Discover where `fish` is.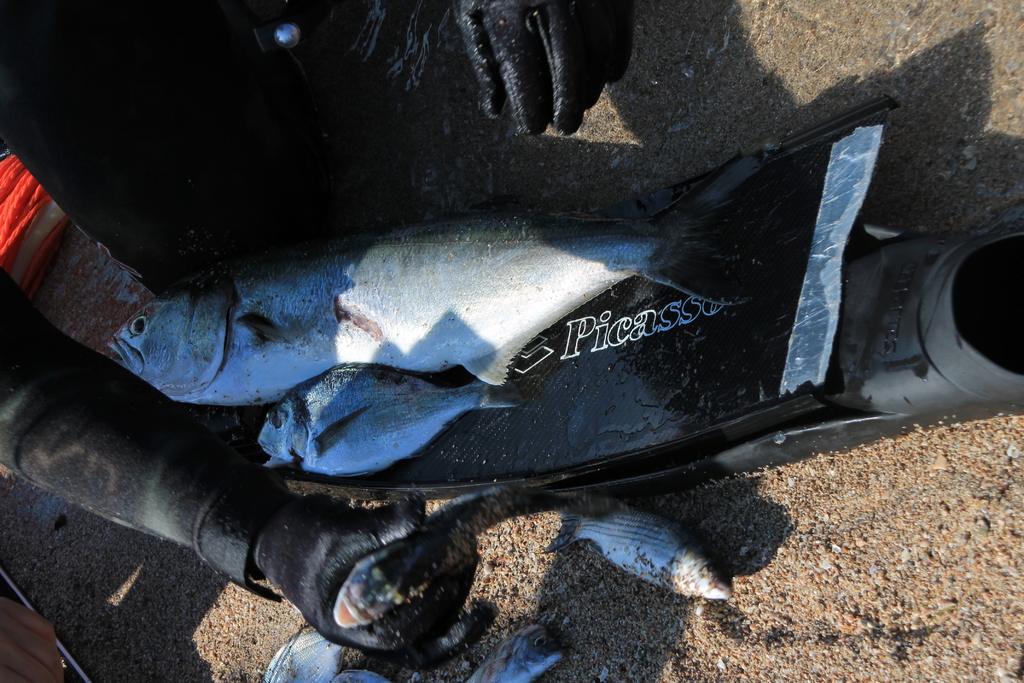
Discovered at locate(254, 359, 536, 475).
